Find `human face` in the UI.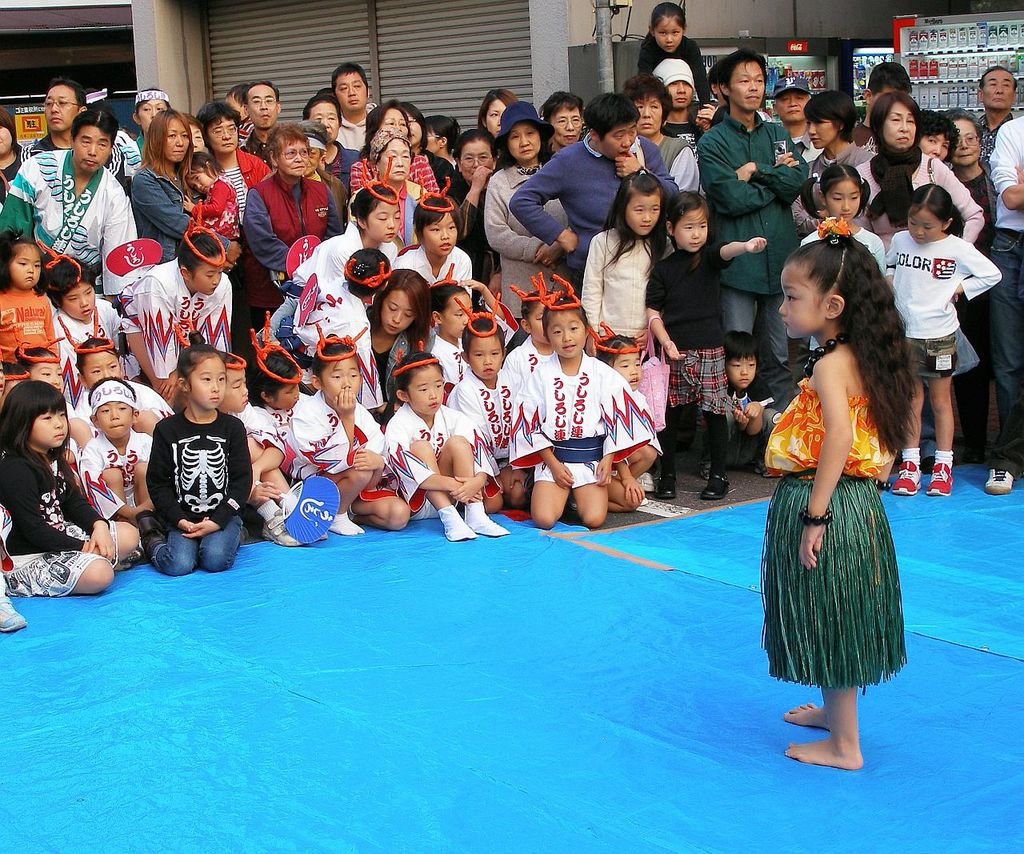
UI element at {"x1": 69, "y1": 129, "x2": 114, "y2": 169}.
